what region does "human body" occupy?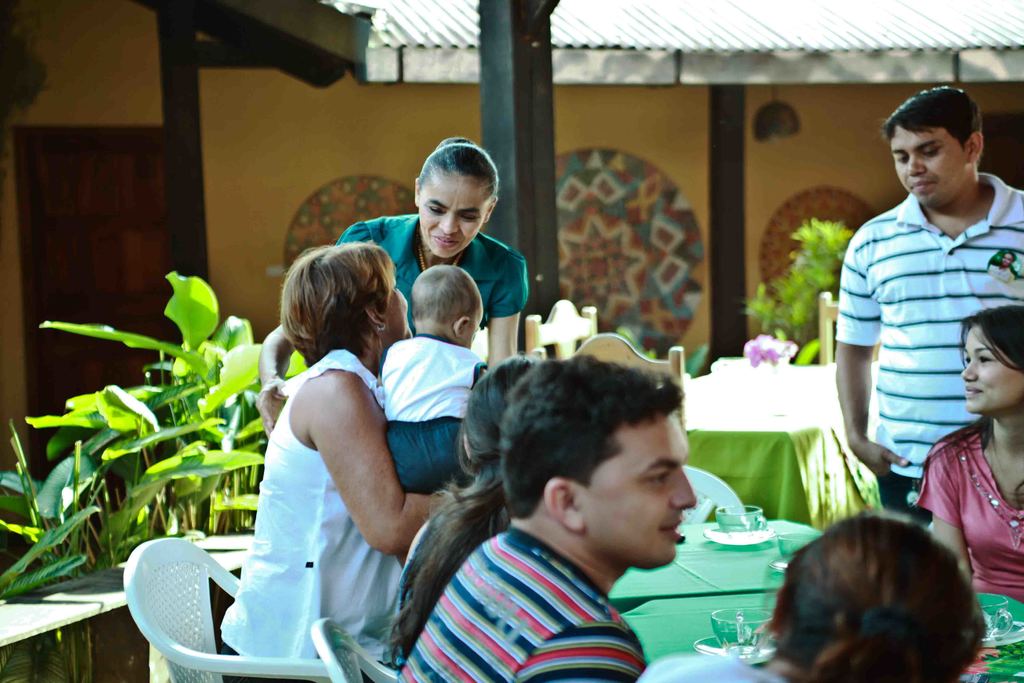
detection(374, 336, 488, 499).
